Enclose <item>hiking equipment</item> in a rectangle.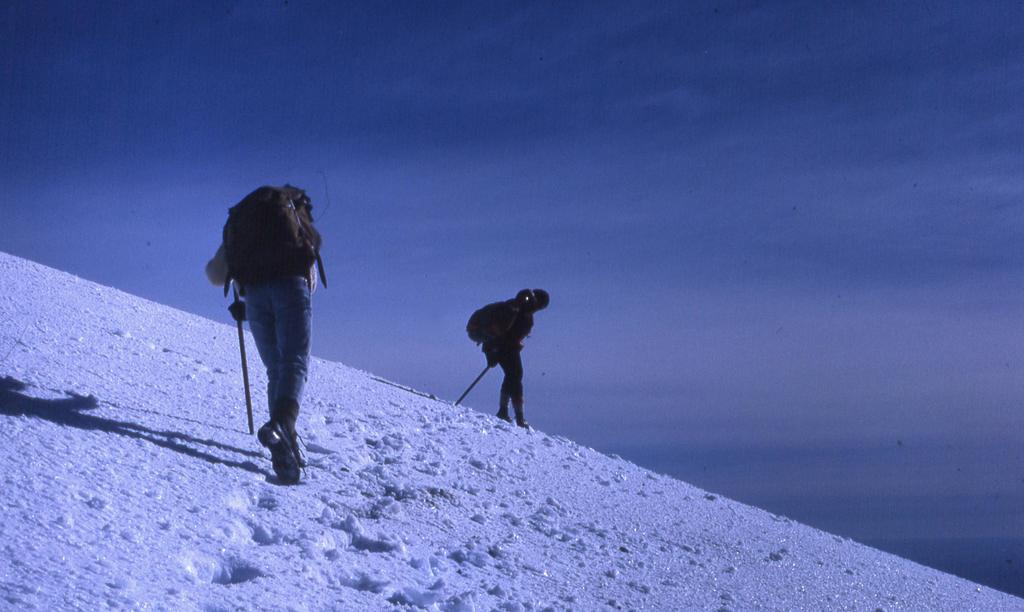
region(228, 281, 256, 434).
